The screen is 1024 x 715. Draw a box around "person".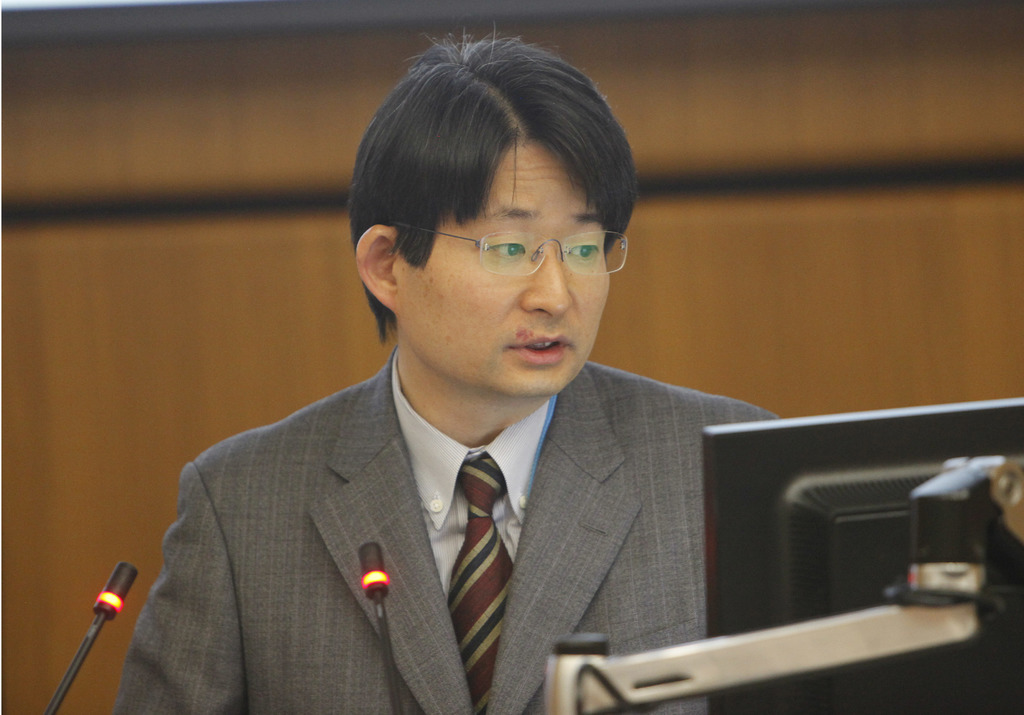
132,54,778,714.
